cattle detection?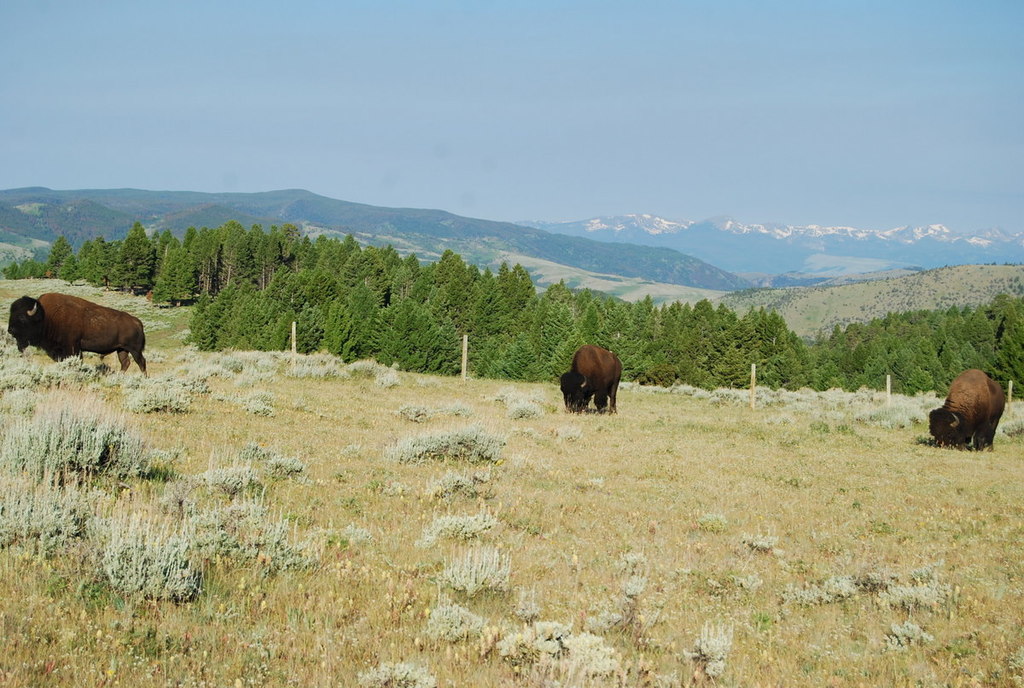
bbox=(922, 367, 1009, 453)
